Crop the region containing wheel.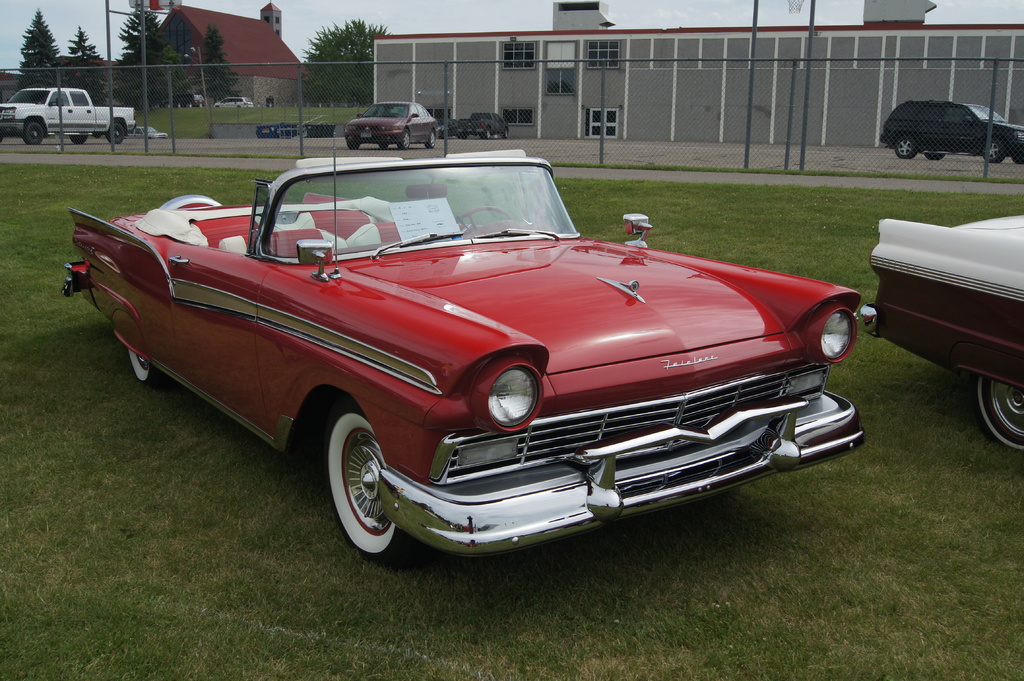
Crop region: bbox(348, 143, 358, 152).
